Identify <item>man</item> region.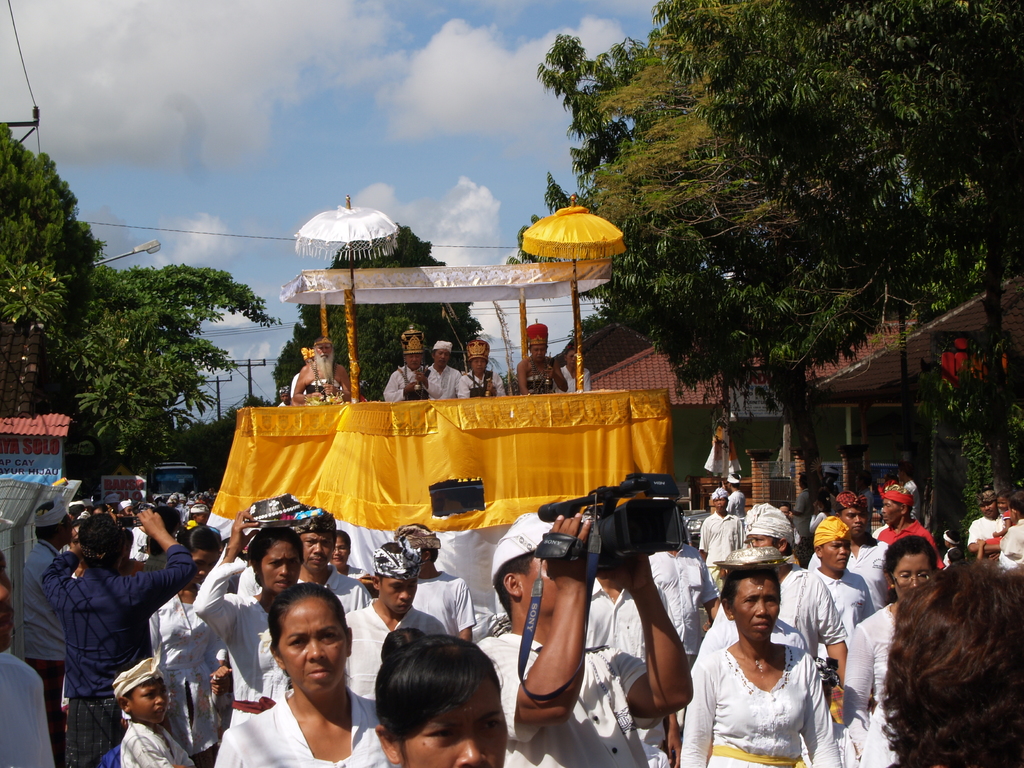
Region: bbox=(833, 493, 893, 610).
